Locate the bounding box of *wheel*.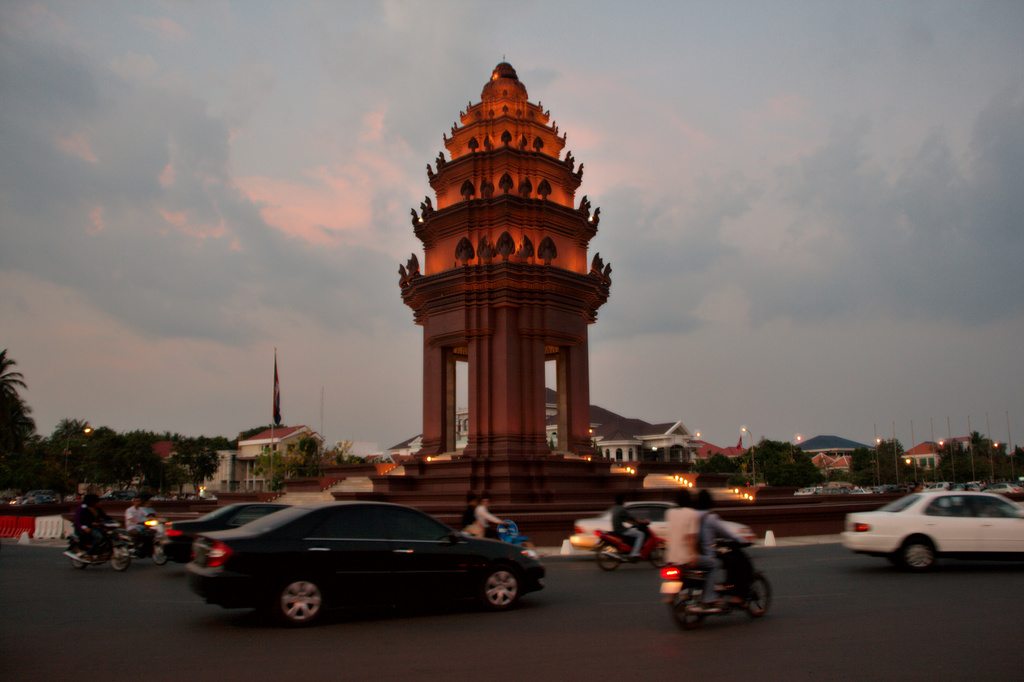
Bounding box: (897,526,934,578).
